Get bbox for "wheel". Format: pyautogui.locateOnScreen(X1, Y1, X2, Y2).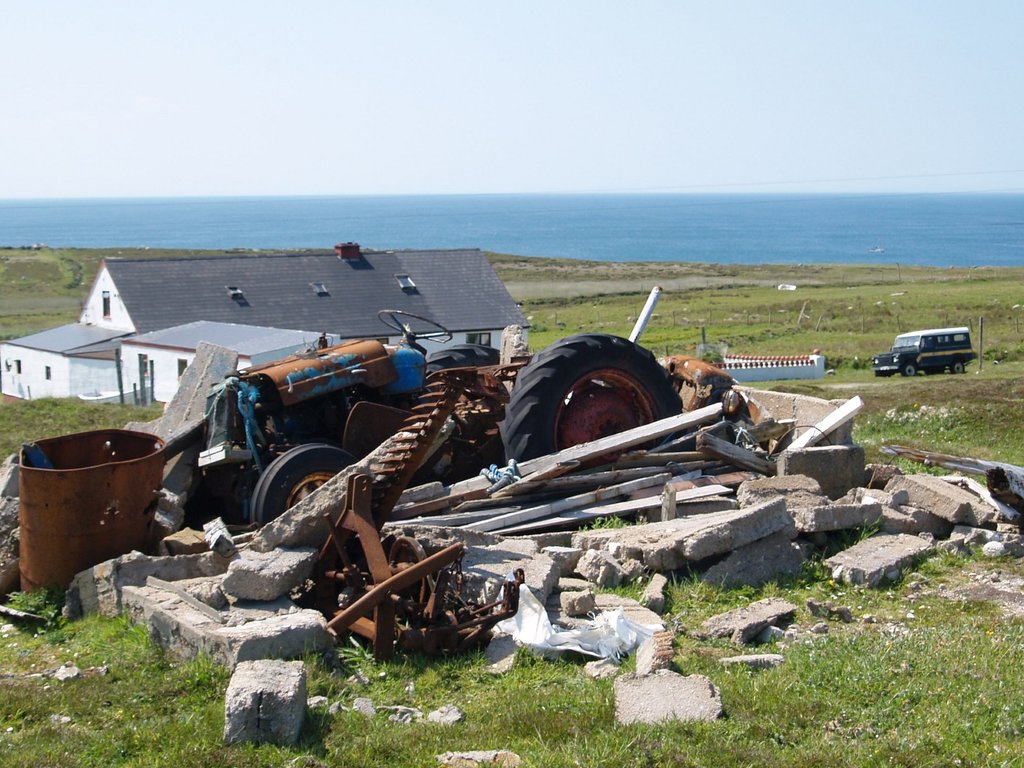
pyautogui.locateOnScreen(874, 372, 887, 379).
